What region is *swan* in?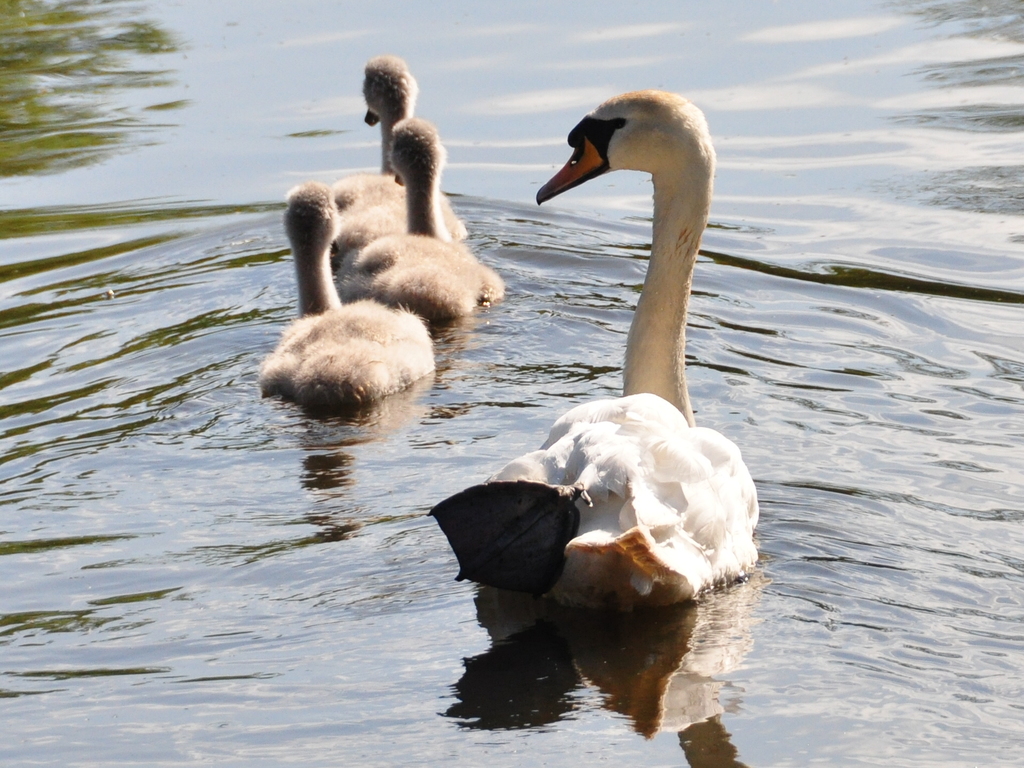
x1=319, y1=49, x2=472, y2=259.
